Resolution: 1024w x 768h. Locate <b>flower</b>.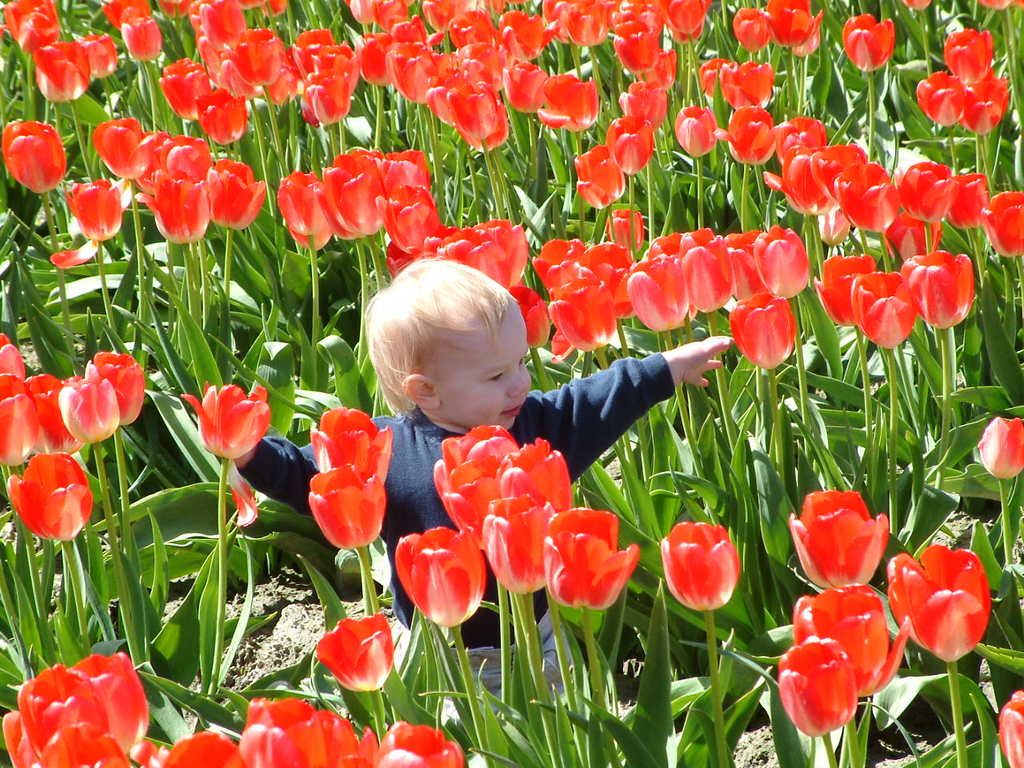
(x1=306, y1=405, x2=390, y2=483).
